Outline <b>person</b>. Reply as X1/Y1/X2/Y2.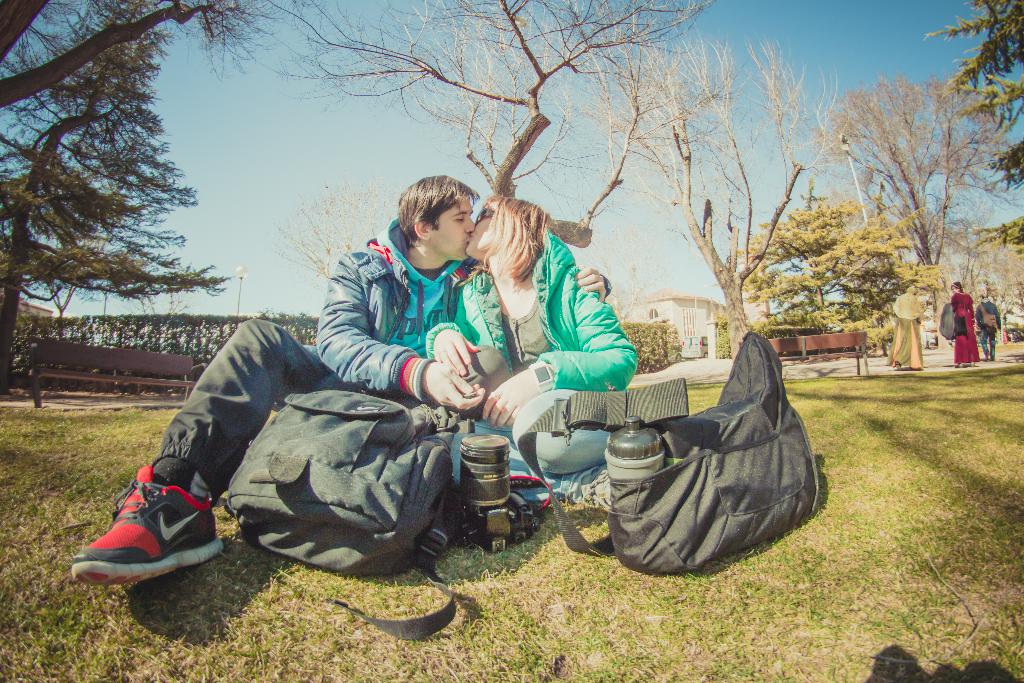
72/178/509/589.
